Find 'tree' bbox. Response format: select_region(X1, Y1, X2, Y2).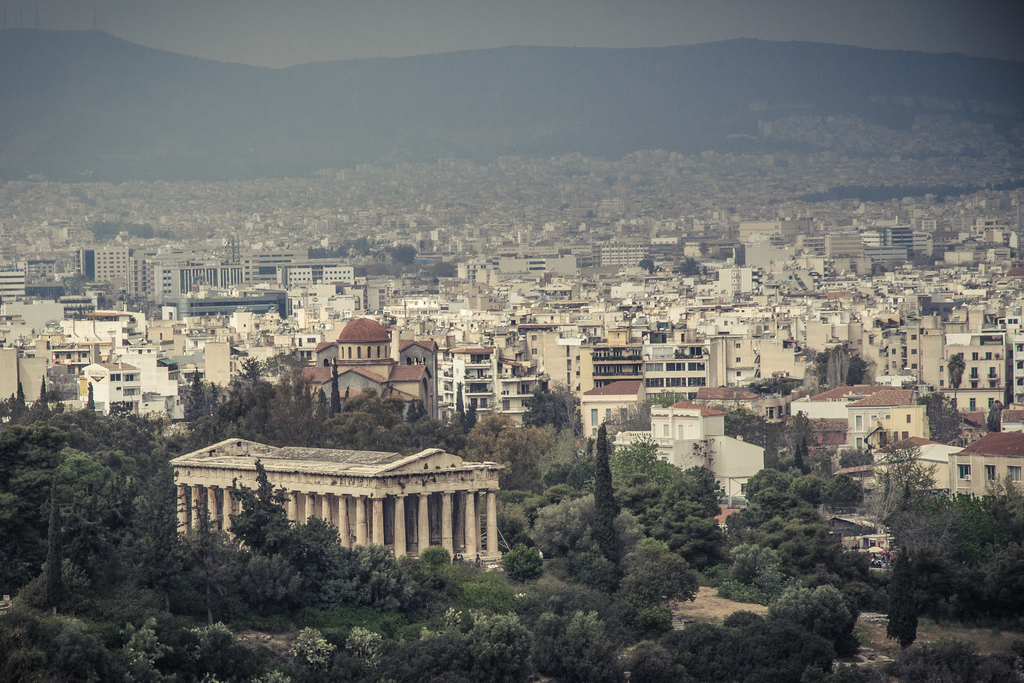
select_region(921, 386, 976, 452).
